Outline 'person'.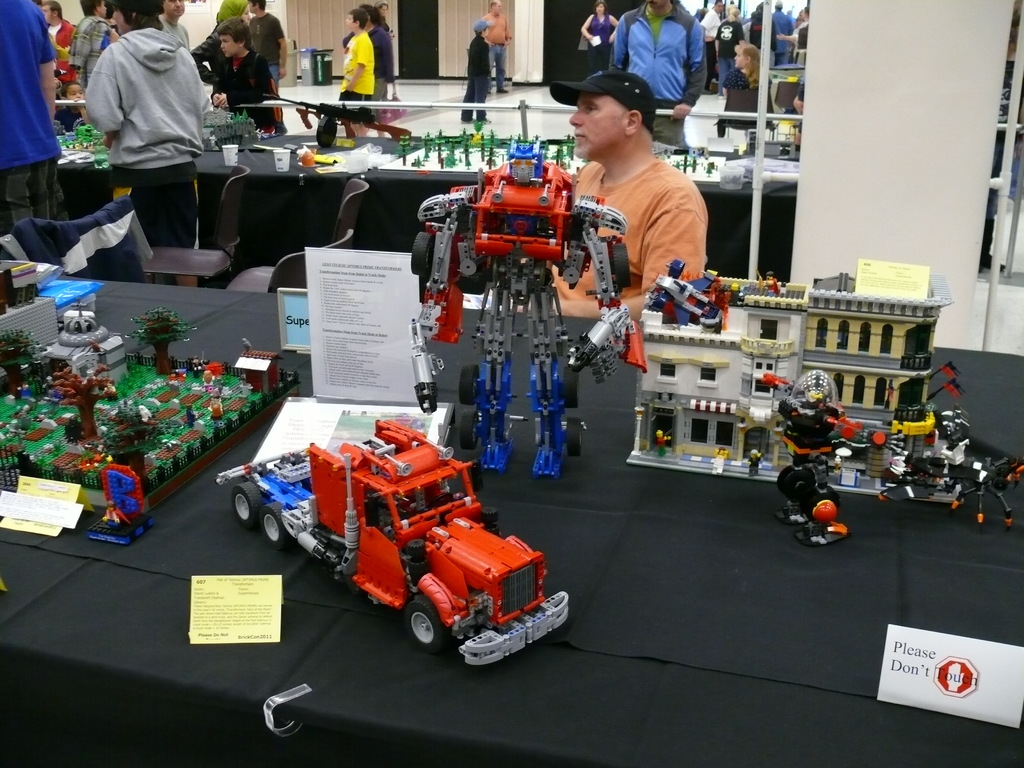
Outline: 68,4,118,105.
